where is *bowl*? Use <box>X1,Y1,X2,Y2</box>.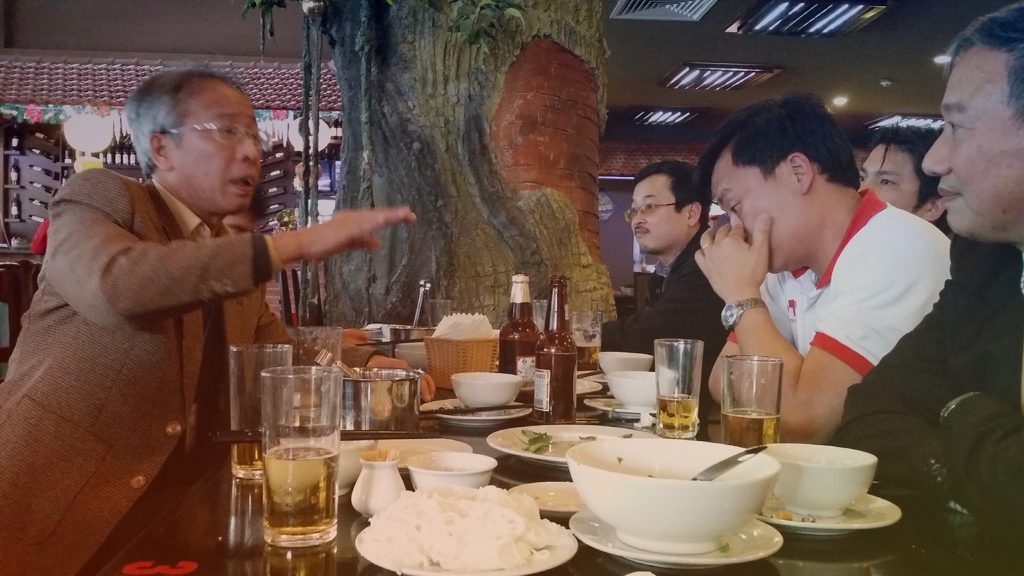
<box>450,369,518,408</box>.
